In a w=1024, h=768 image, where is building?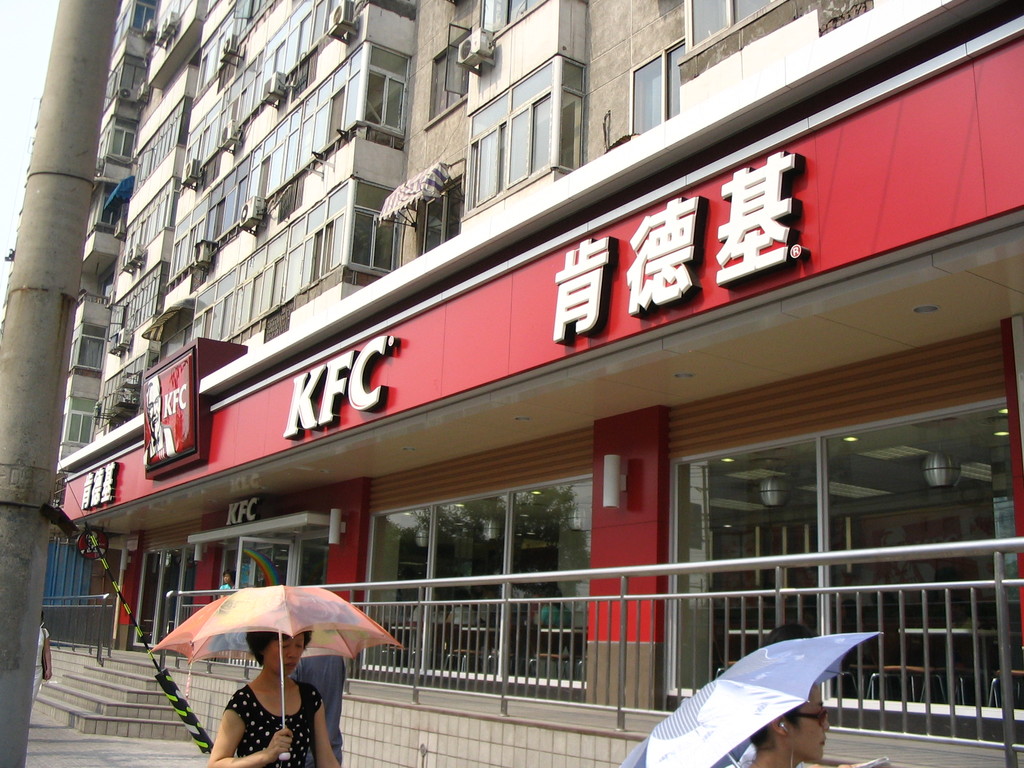
0, 0, 1023, 767.
